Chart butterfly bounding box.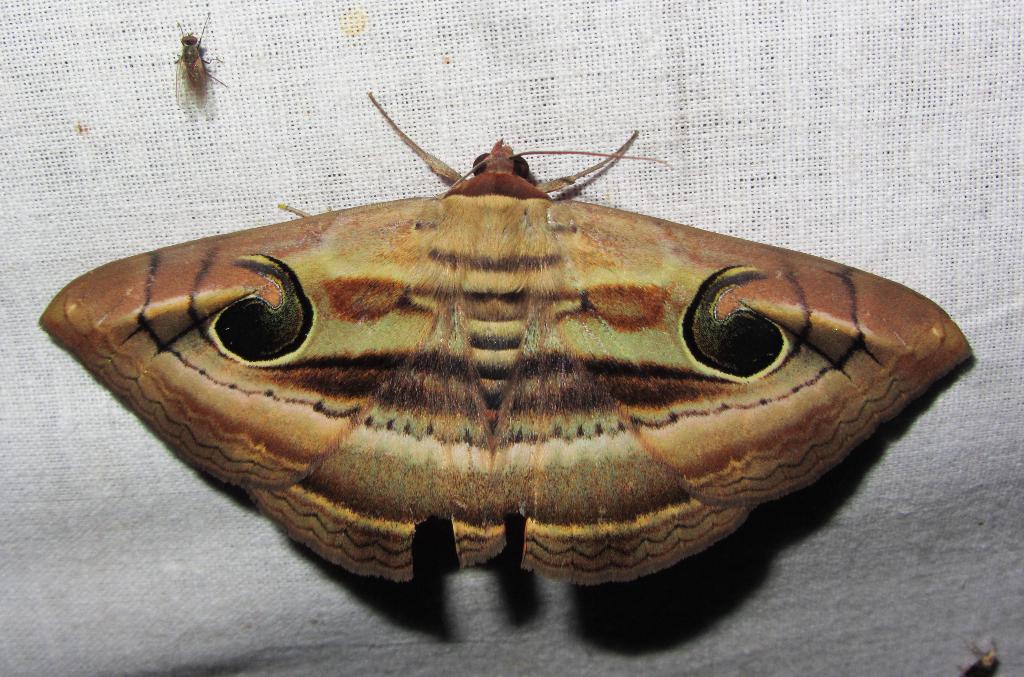
Charted: box=[31, 132, 931, 623].
